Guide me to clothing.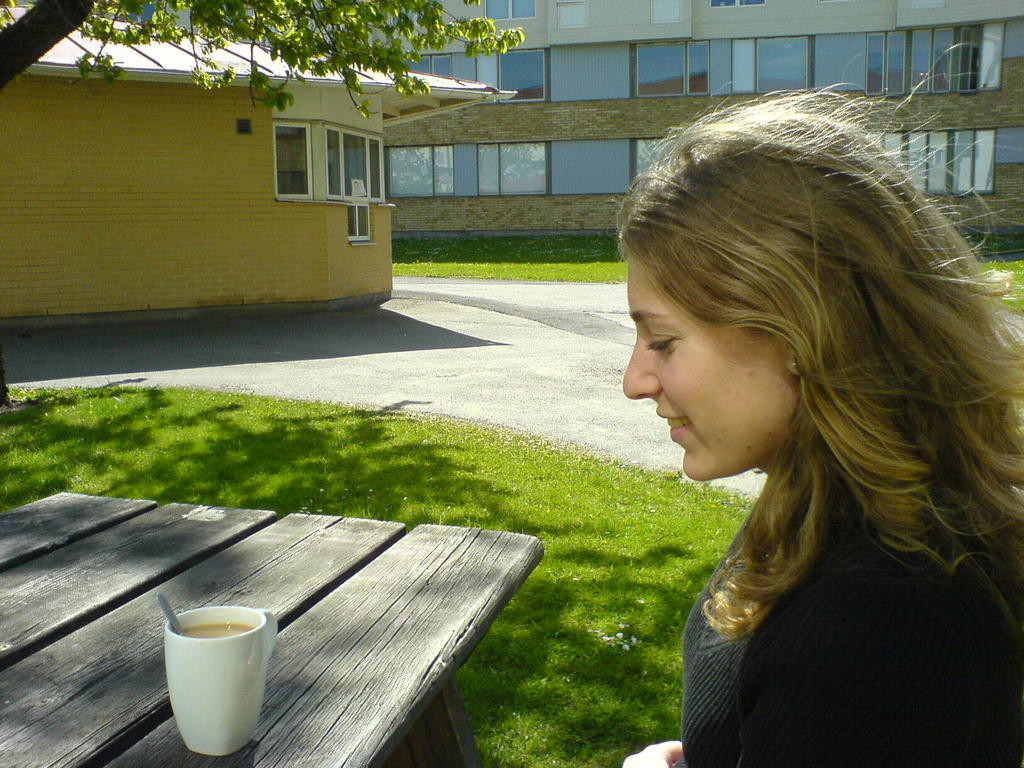
Guidance: left=680, top=504, right=1023, bottom=767.
